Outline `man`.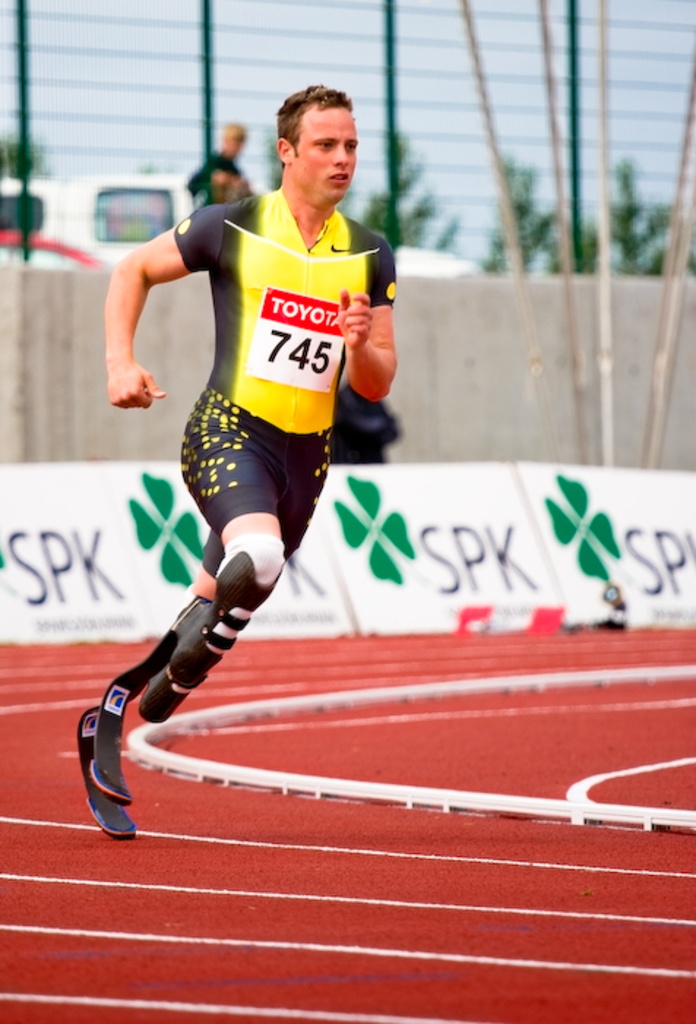
Outline: crop(187, 120, 259, 209).
